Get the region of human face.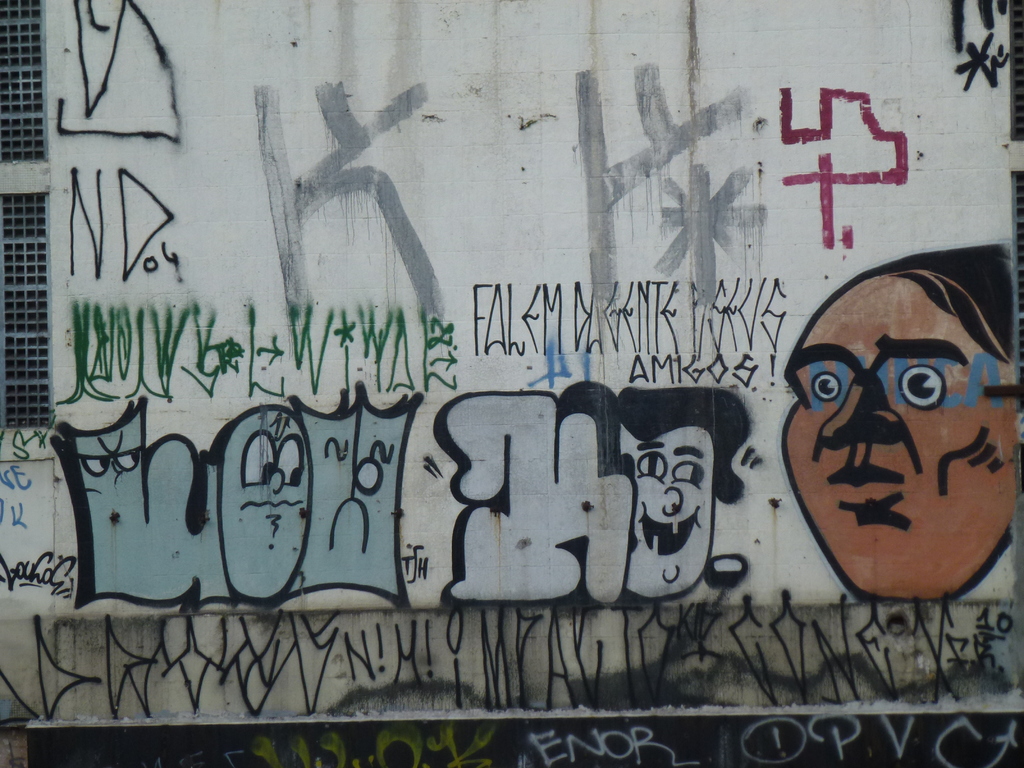
bbox=(785, 291, 1021, 598).
